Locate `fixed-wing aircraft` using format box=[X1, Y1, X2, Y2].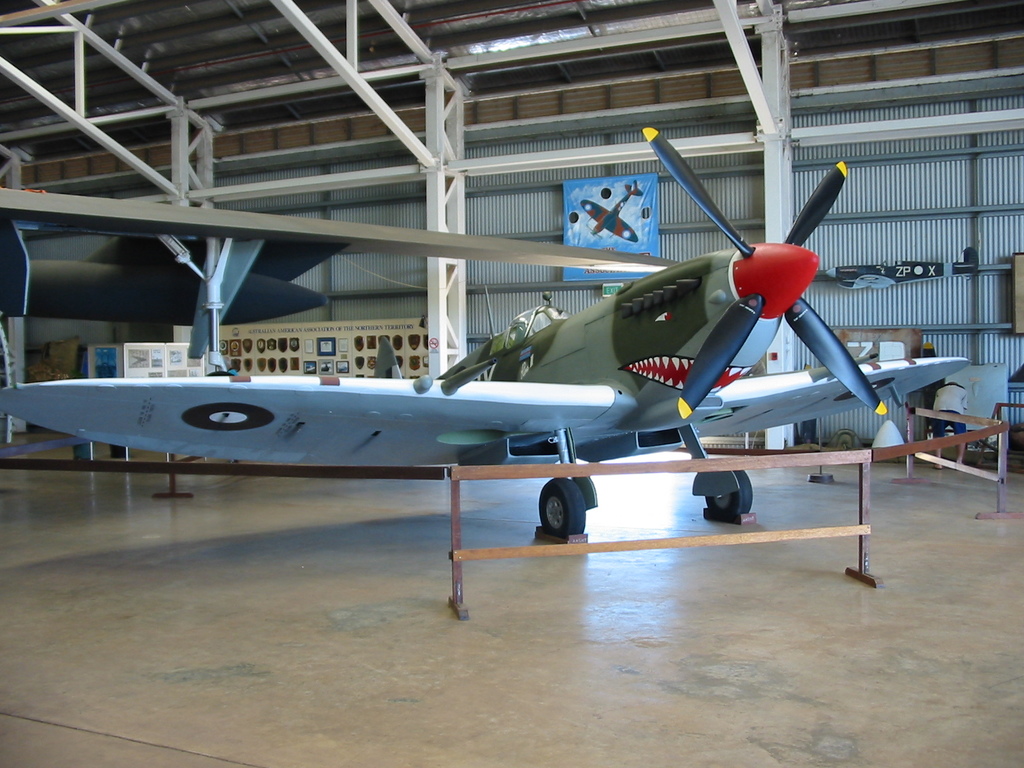
box=[0, 125, 968, 543].
